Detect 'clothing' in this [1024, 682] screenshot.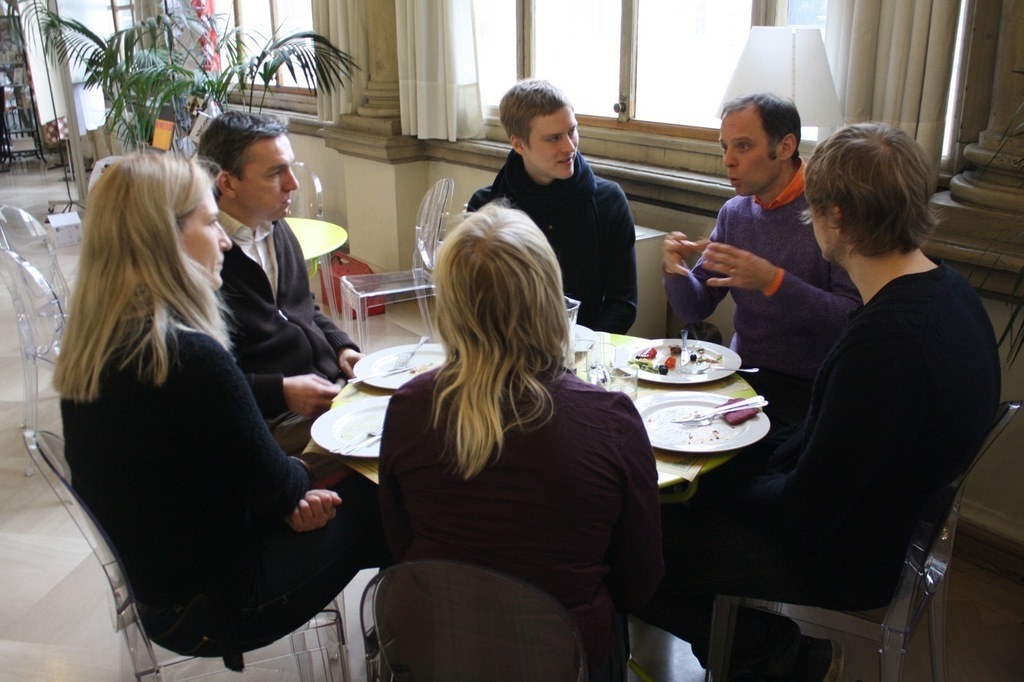
Detection: (left=660, top=154, right=863, bottom=419).
